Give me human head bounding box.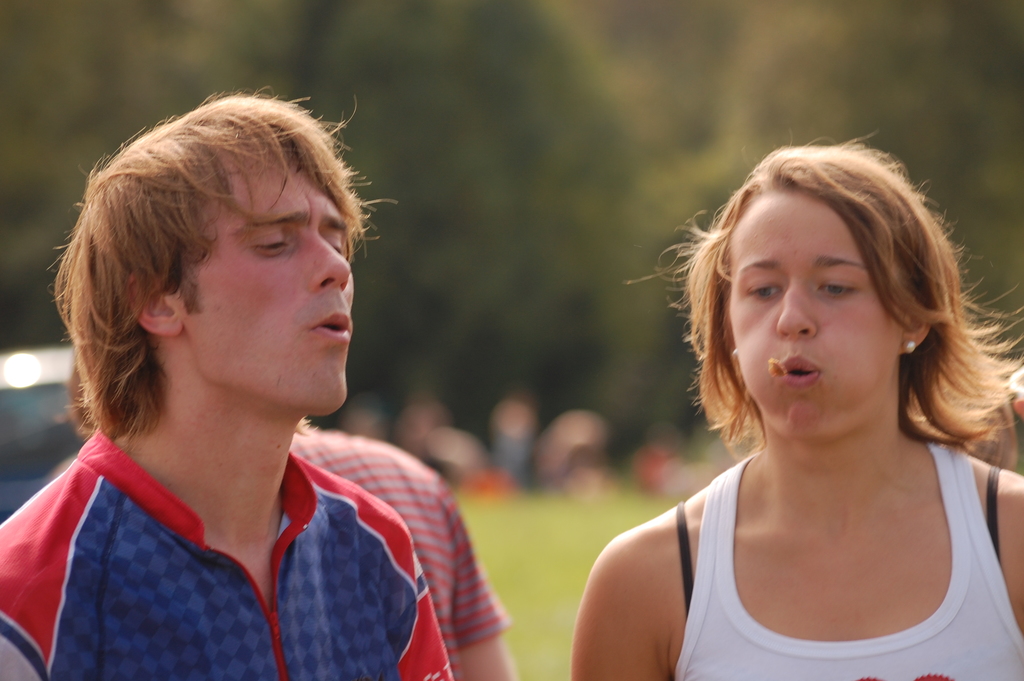
l=47, t=83, r=403, b=423.
